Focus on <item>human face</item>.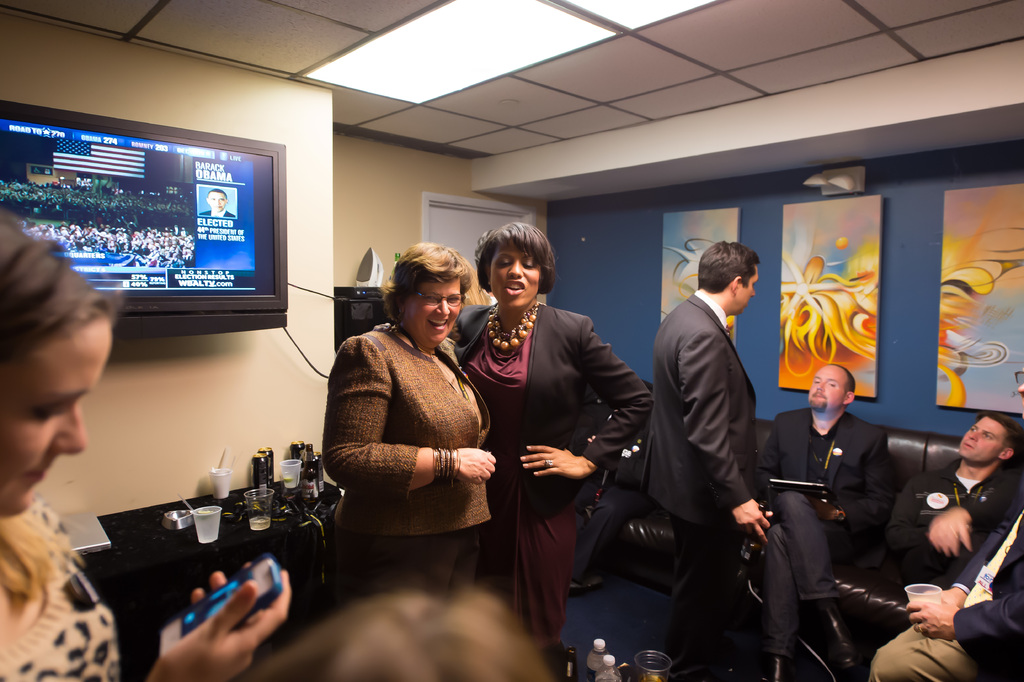
Focused at rect(399, 274, 467, 347).
